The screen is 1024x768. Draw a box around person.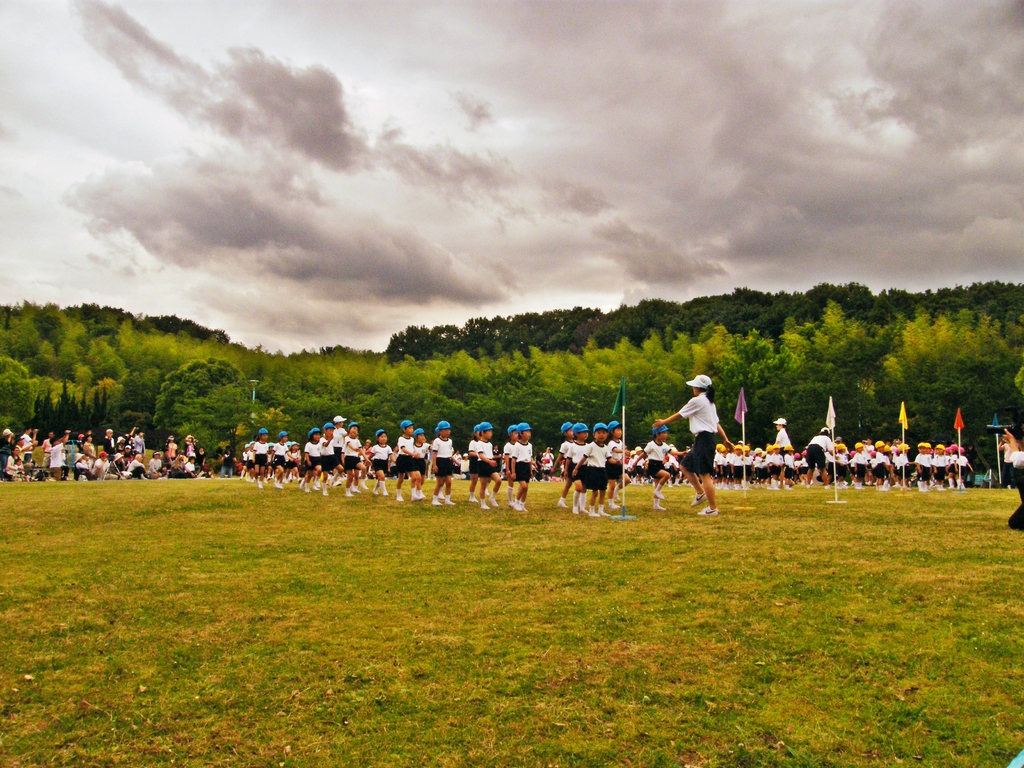
657/372/730/500.
